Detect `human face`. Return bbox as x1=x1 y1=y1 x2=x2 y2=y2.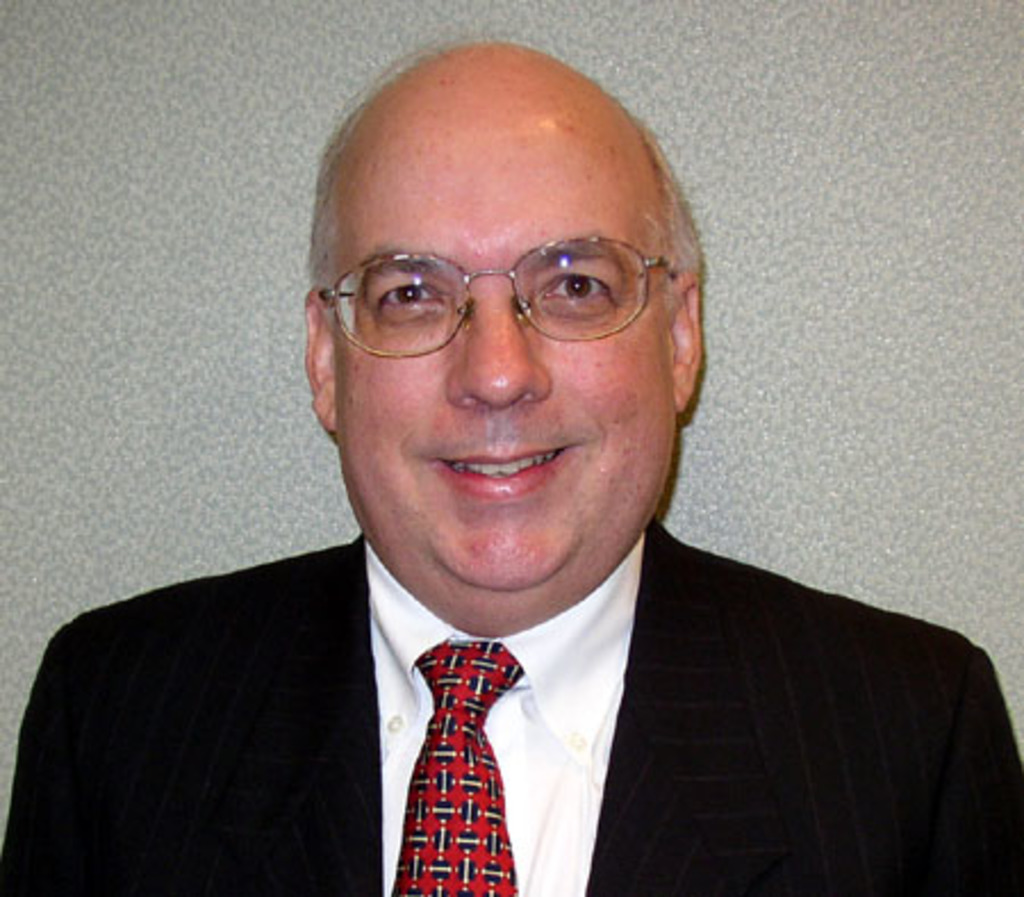
x1=337 y1=127 x2=678 y2=594.
